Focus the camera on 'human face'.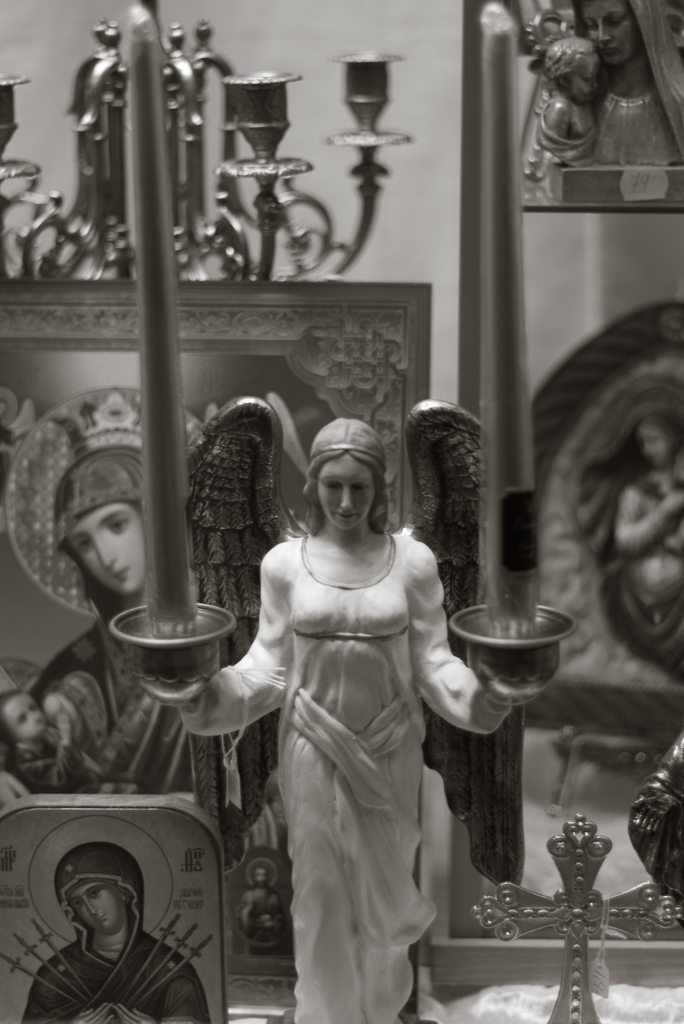
Focus region: crop(70, 502, 145, 595).
